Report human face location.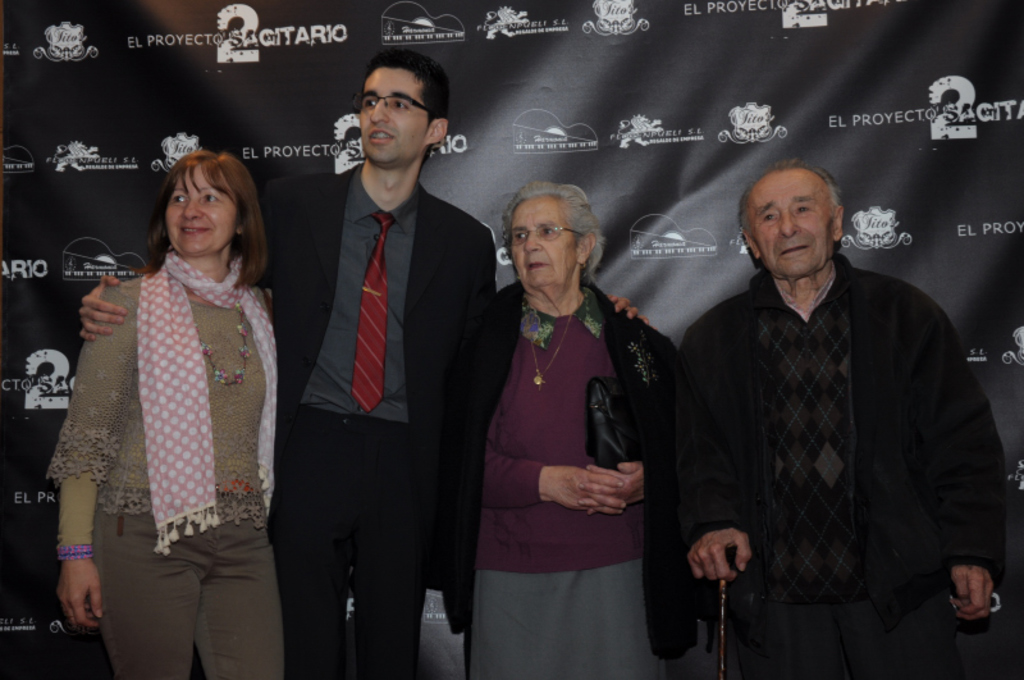
Report: crop(503, 188, 581, 309).
